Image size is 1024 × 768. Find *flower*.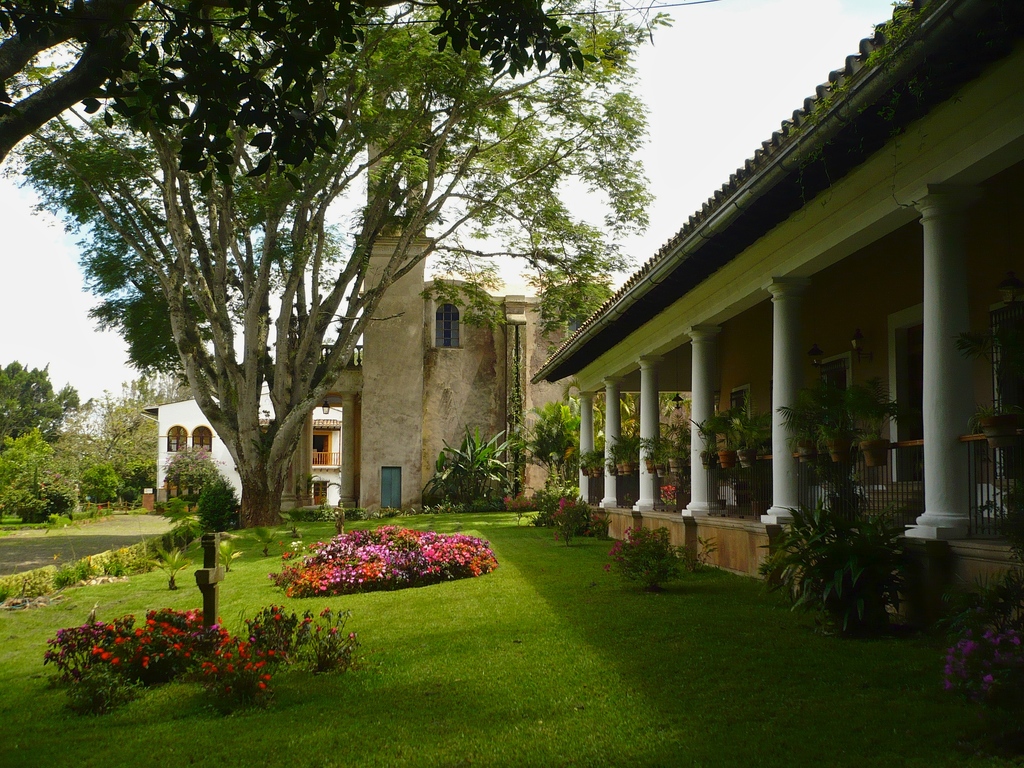
x1=135 y1=628 x2=145 y2=634.
